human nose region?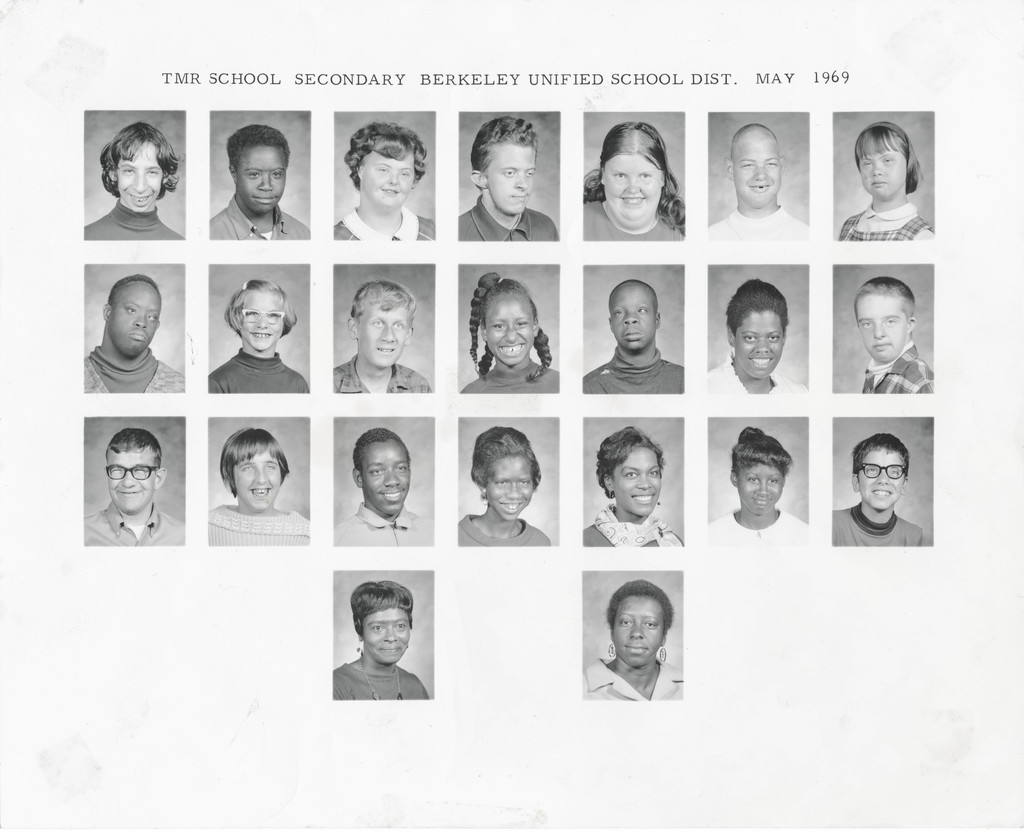
Rect(750, 165, 767, 179)
